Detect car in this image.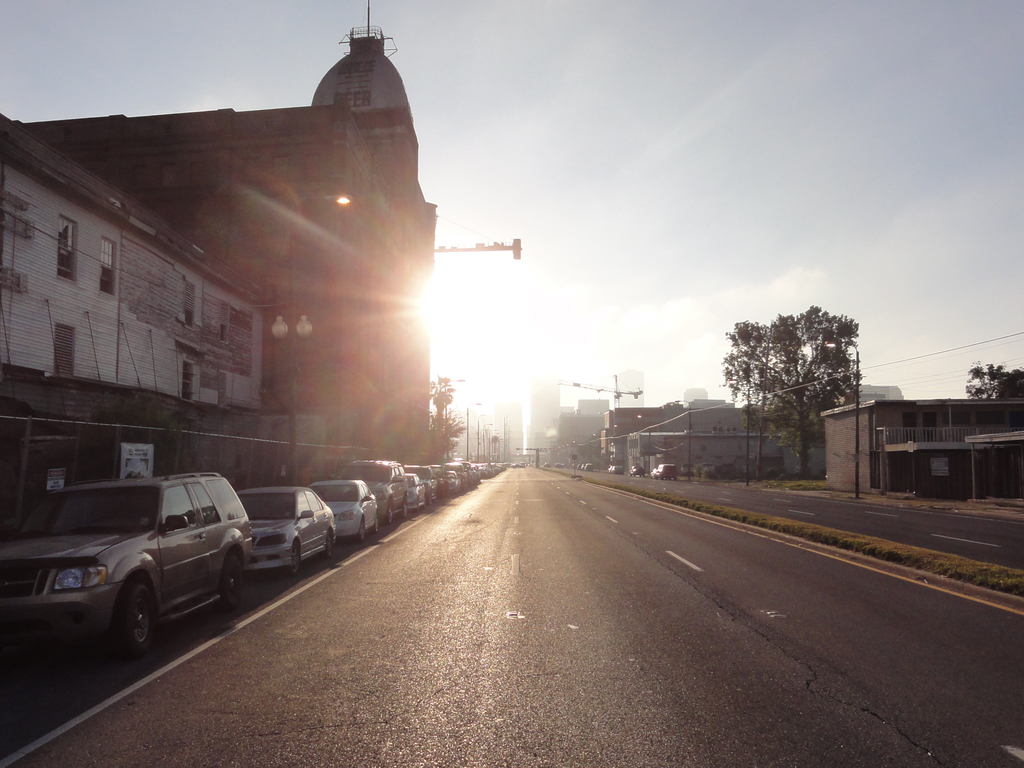
Detection: locate(520, 461, 525, 465).
